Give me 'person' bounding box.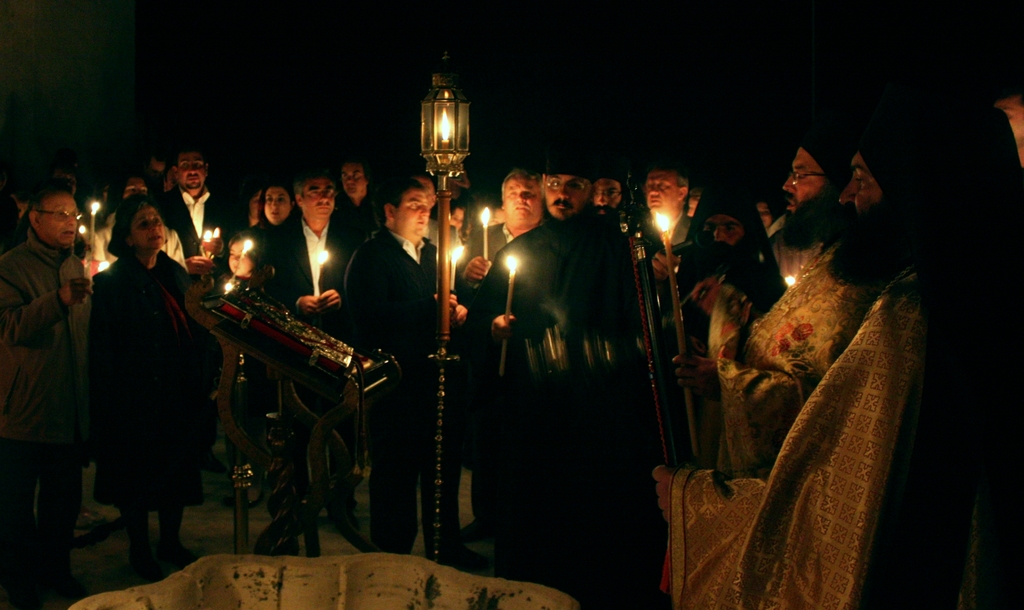
box=[336, 181, 466, 546].
